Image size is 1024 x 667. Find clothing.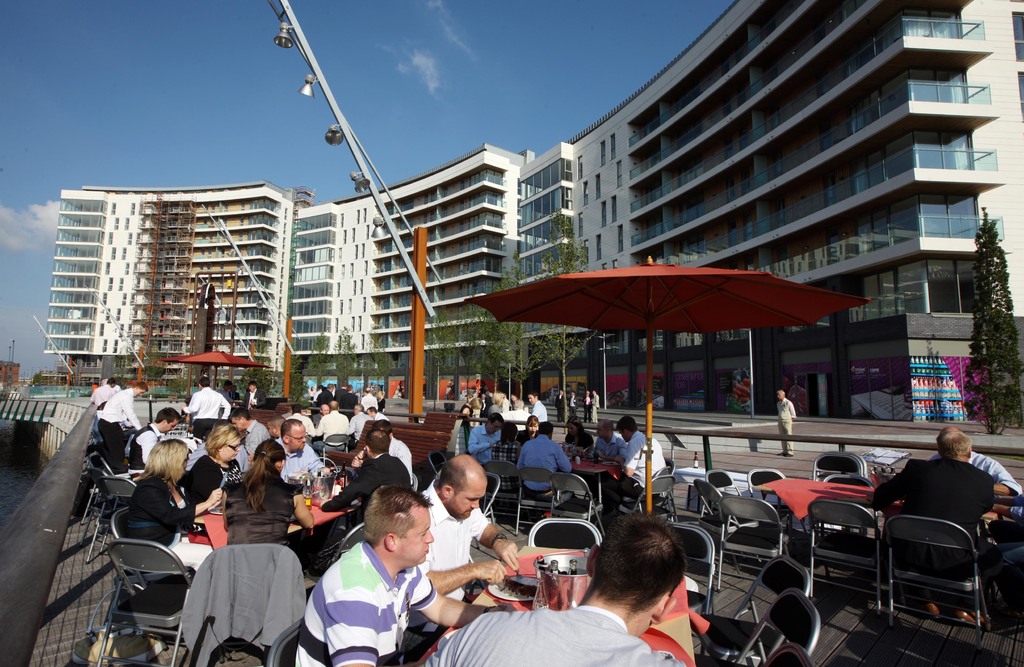
region(93, 390, 144, 469).
